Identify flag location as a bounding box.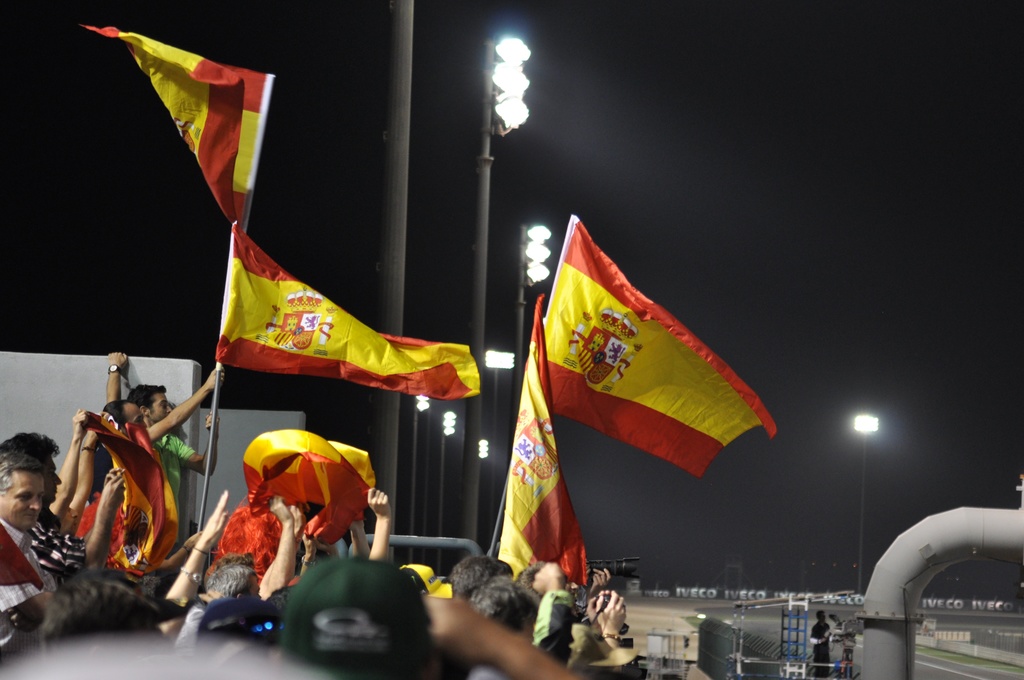
(74,20,277,231).
